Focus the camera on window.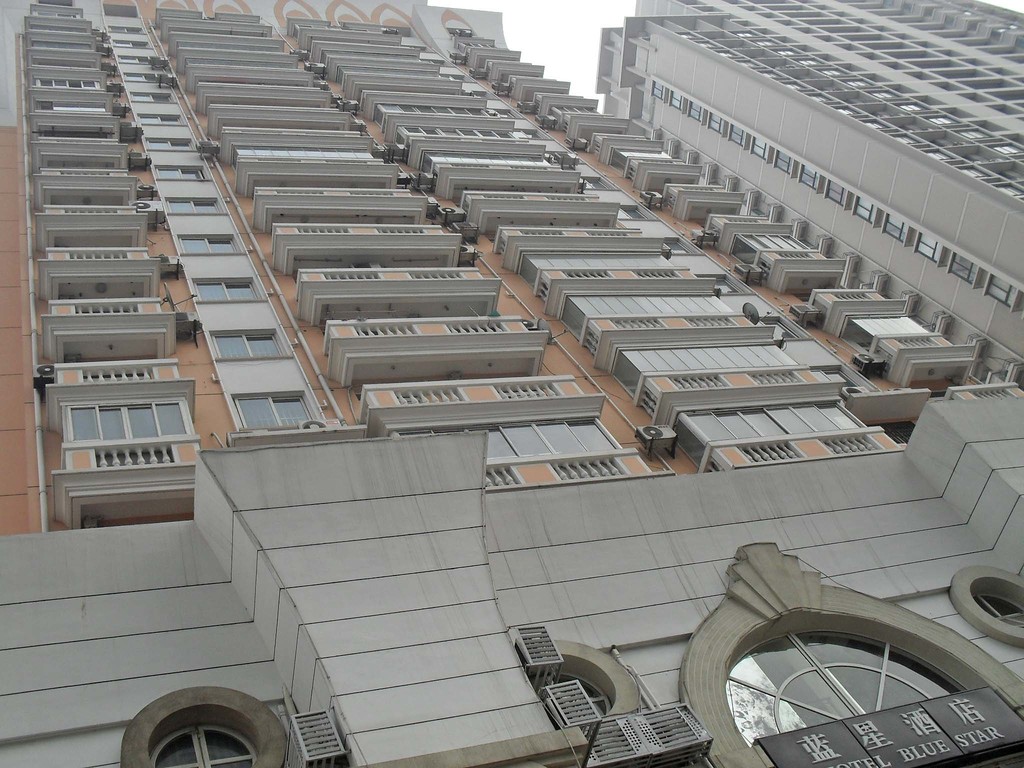
Focus region: select_region(234, 396, 314, 429).
